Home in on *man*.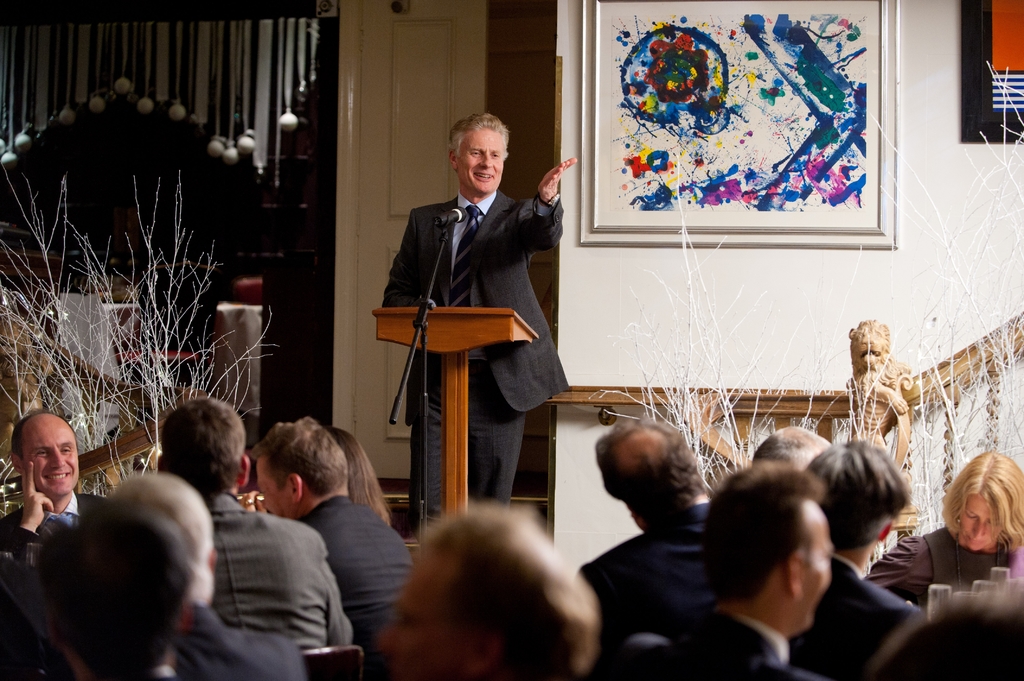
Homed in at {"left": 383, "top": 125, "right": 566, "bottom": 531}.
